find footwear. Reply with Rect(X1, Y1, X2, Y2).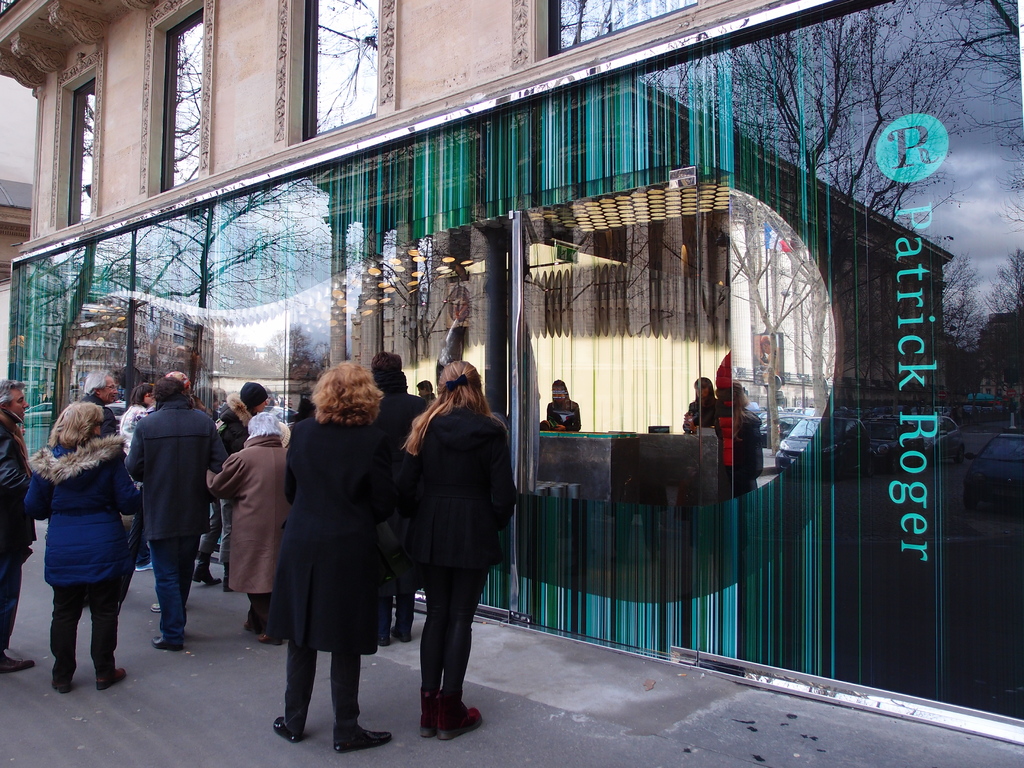
Rect(51, 678, 77, 692).
